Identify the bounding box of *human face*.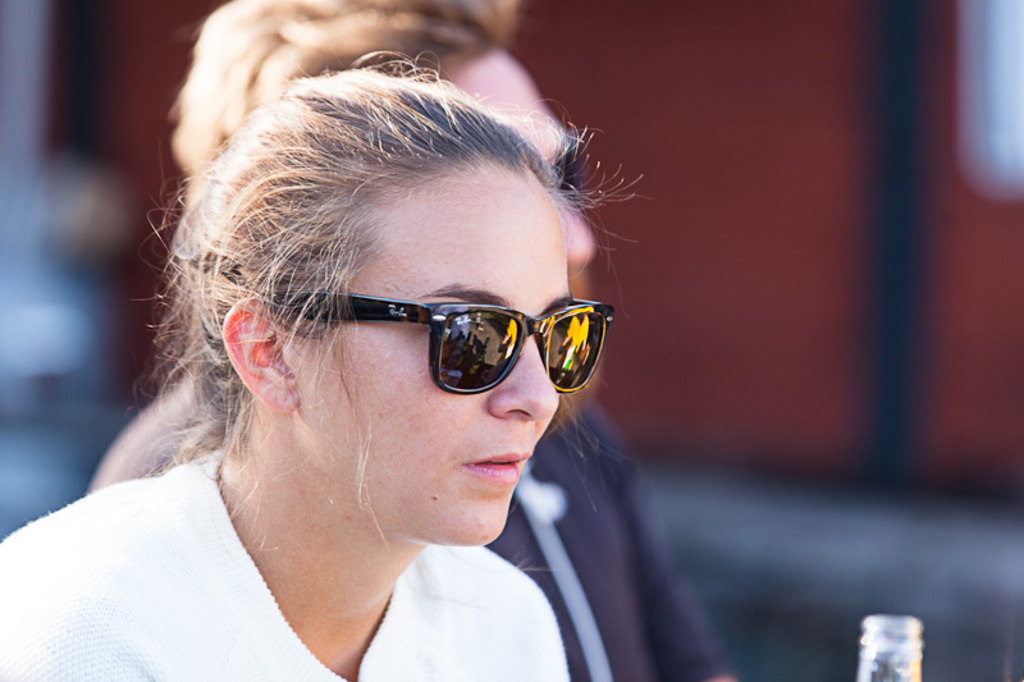
[left=289, top=186, right=564, bottom=545].
